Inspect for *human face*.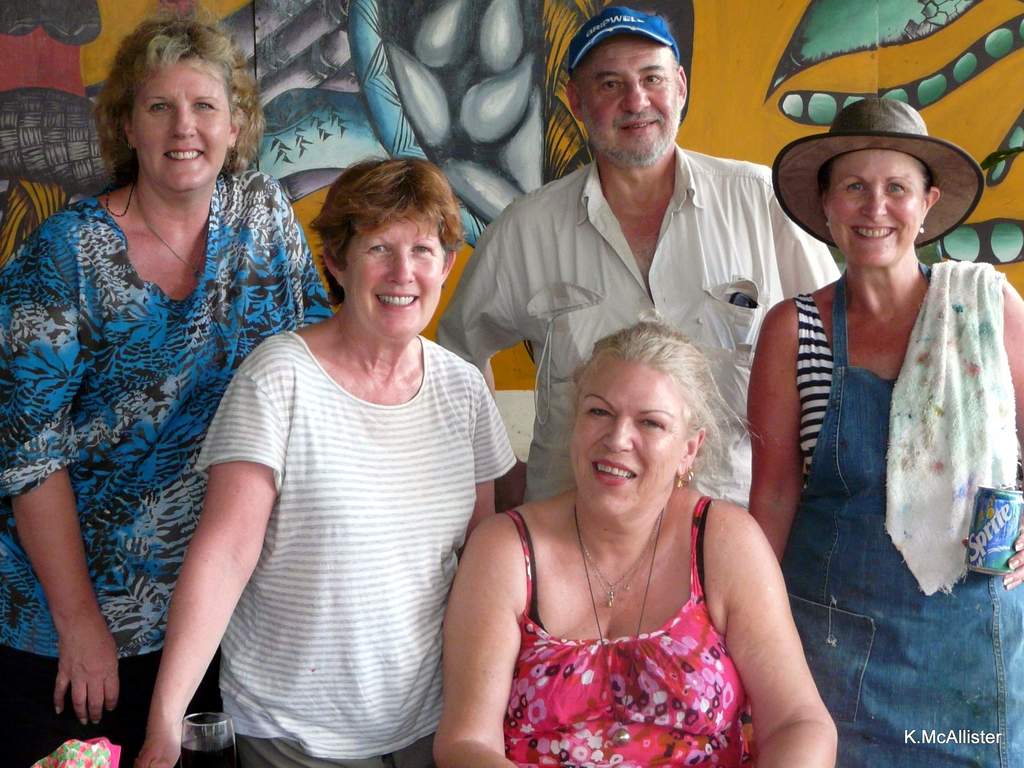
Inspection: x1=345, y1=207, x2=444, y2=341.
